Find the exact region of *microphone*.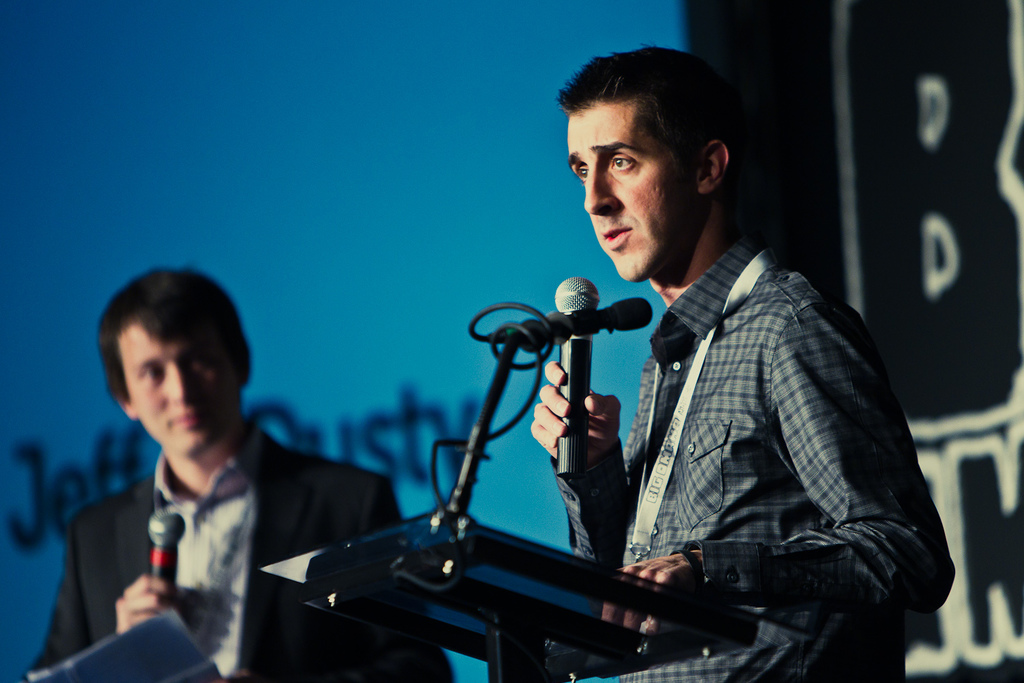
Exact region: bbox(551, 275, 602, 484).
